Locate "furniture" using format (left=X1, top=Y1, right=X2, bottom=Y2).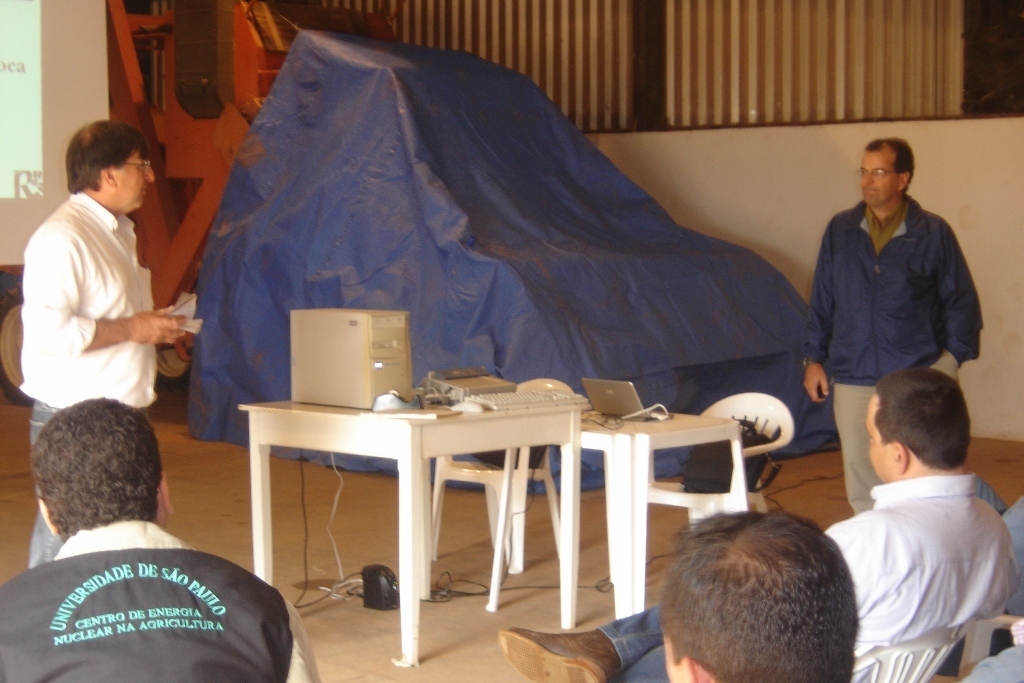
(left=962, top=610, right=1014, bottom=679).
